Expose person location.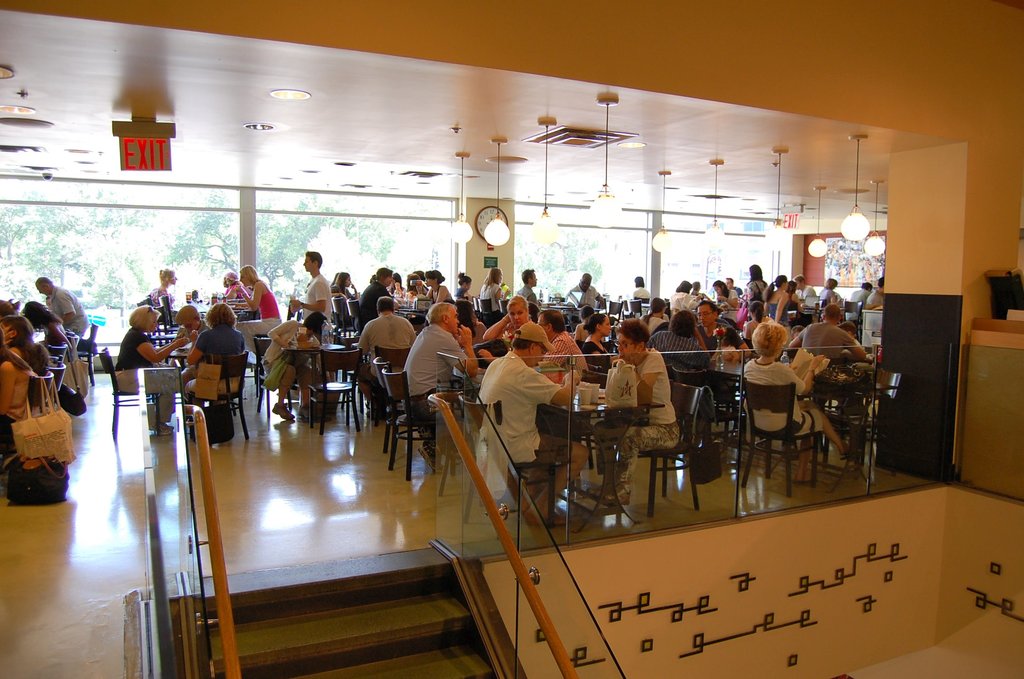
Exposed at 634 275 653 299.
